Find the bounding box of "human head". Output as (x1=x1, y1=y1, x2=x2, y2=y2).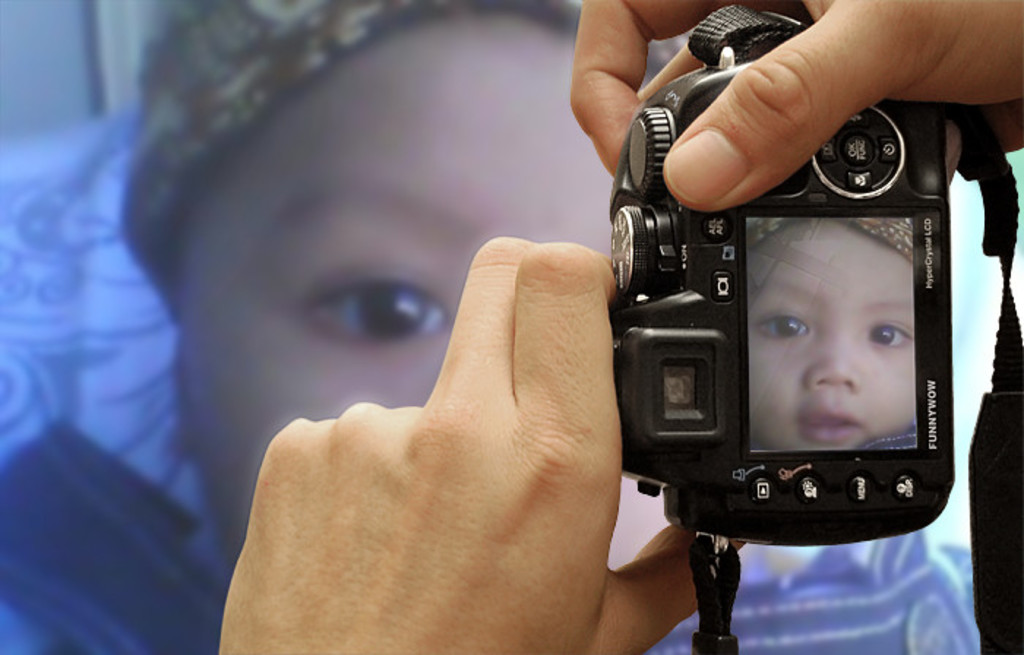
(x1=111, y1=0, x2=677, y2=573).
